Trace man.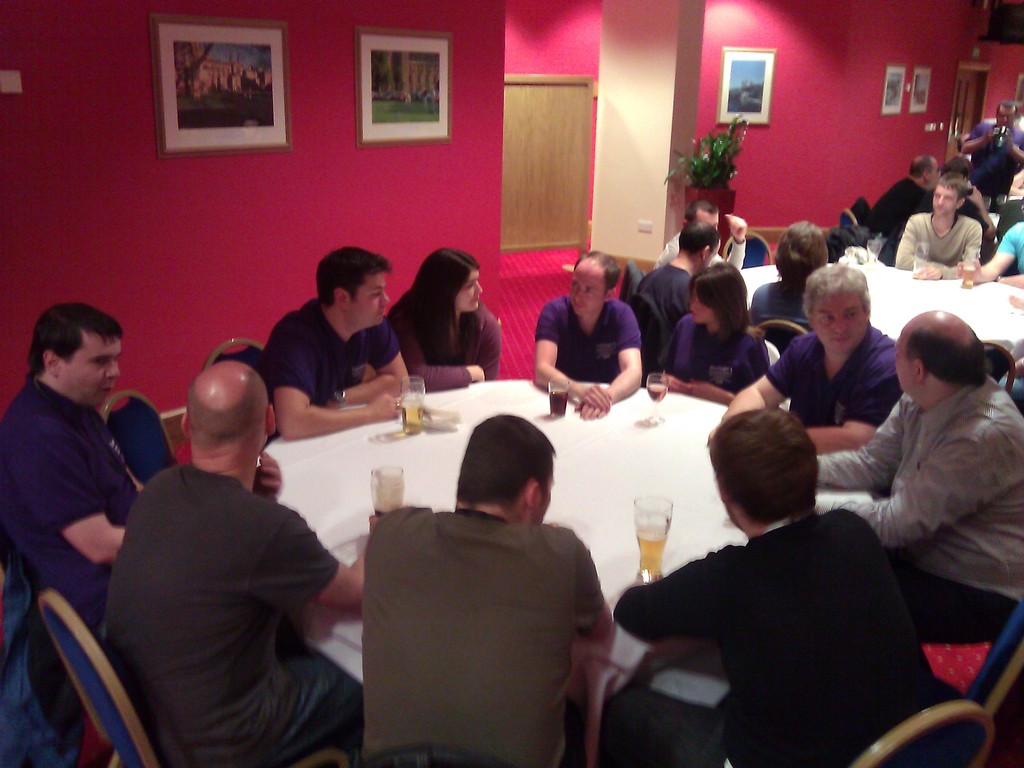
Traced to (left=656, top=195, right=750, bottom=270).
